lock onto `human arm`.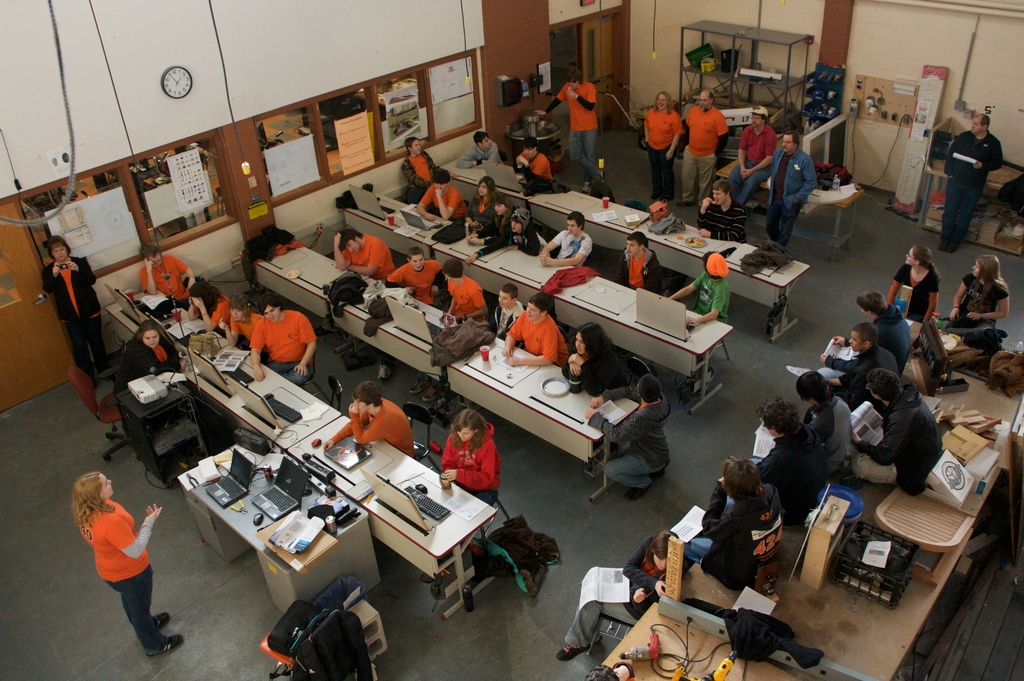
Locked: box=[833, 331, 850, 348].
